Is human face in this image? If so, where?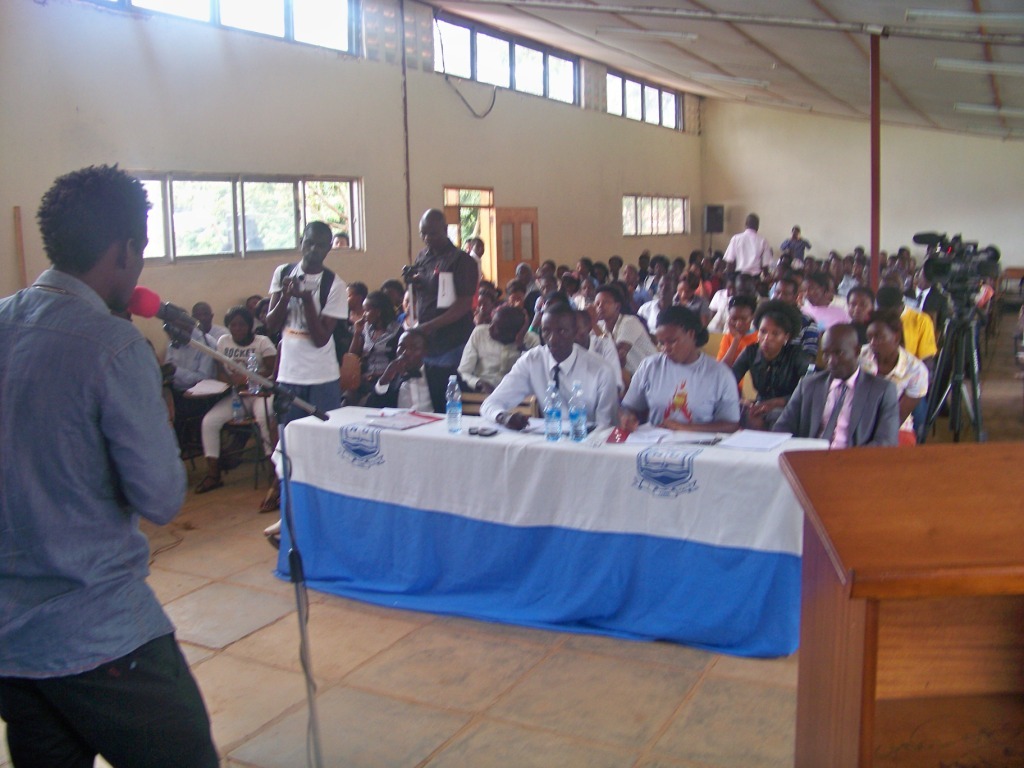
Yes, at [x1=801, y1=279, x2=821, y2=308].
